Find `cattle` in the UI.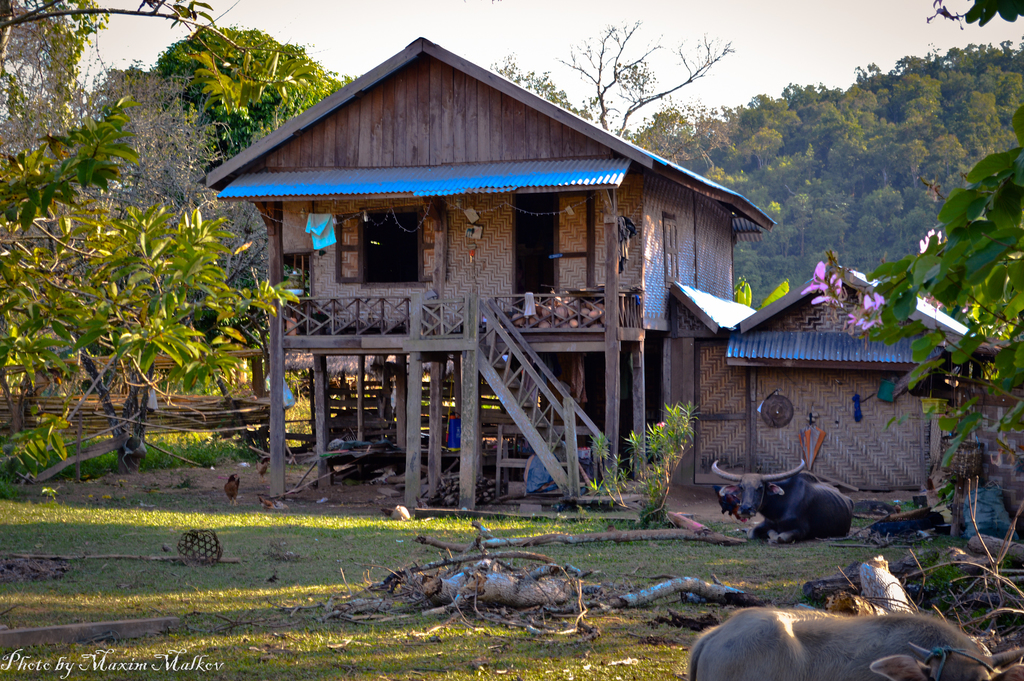
UI element at (x1=711, y1=458, x2=860, y2=547).
